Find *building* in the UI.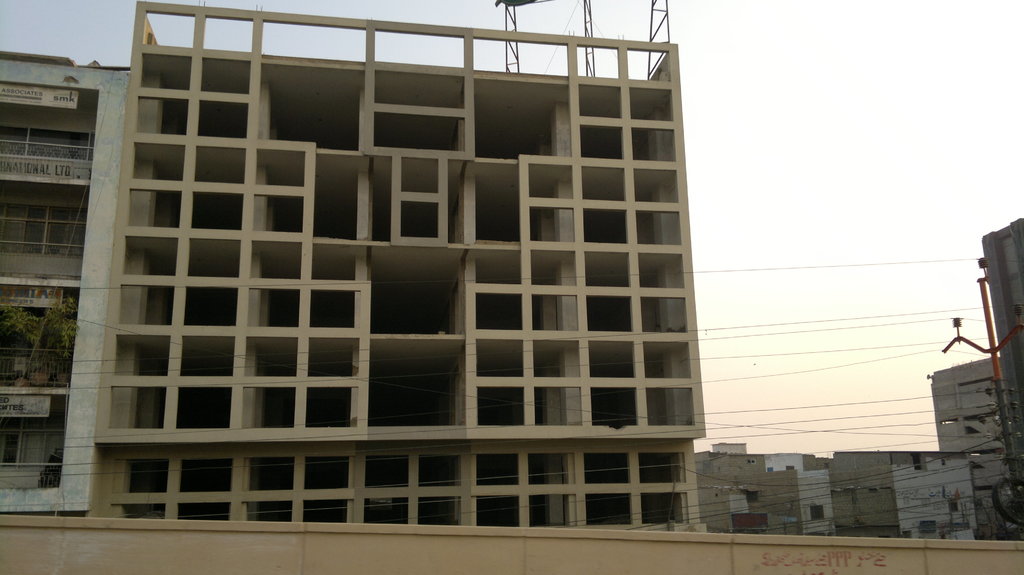
UI element at 0,46,133,512.
